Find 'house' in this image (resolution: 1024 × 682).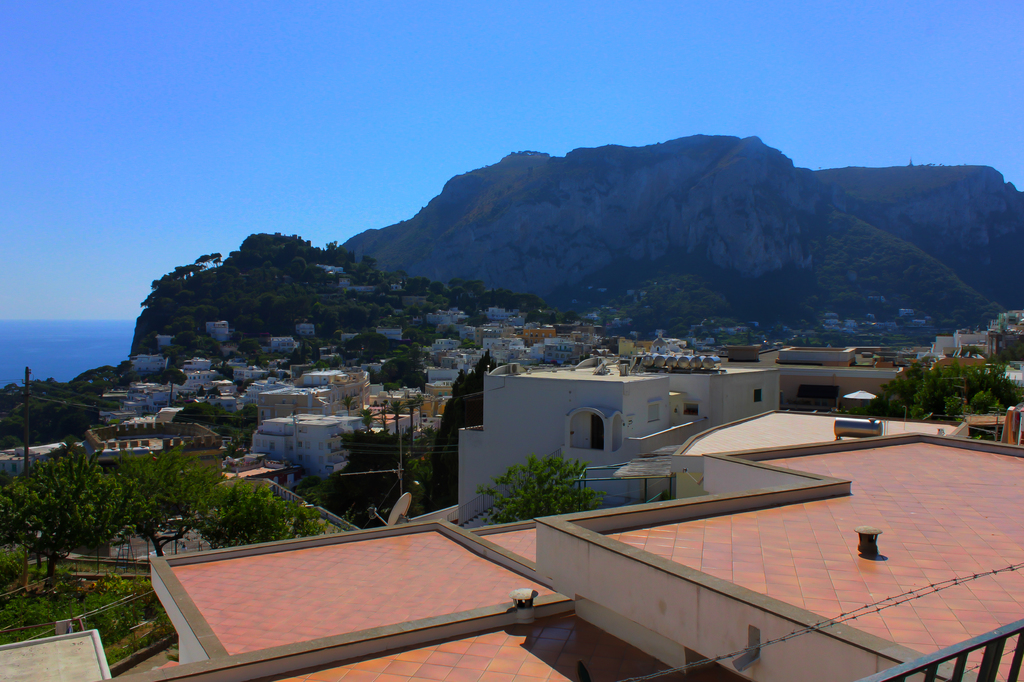
detection(472, 362, 670, 454).
